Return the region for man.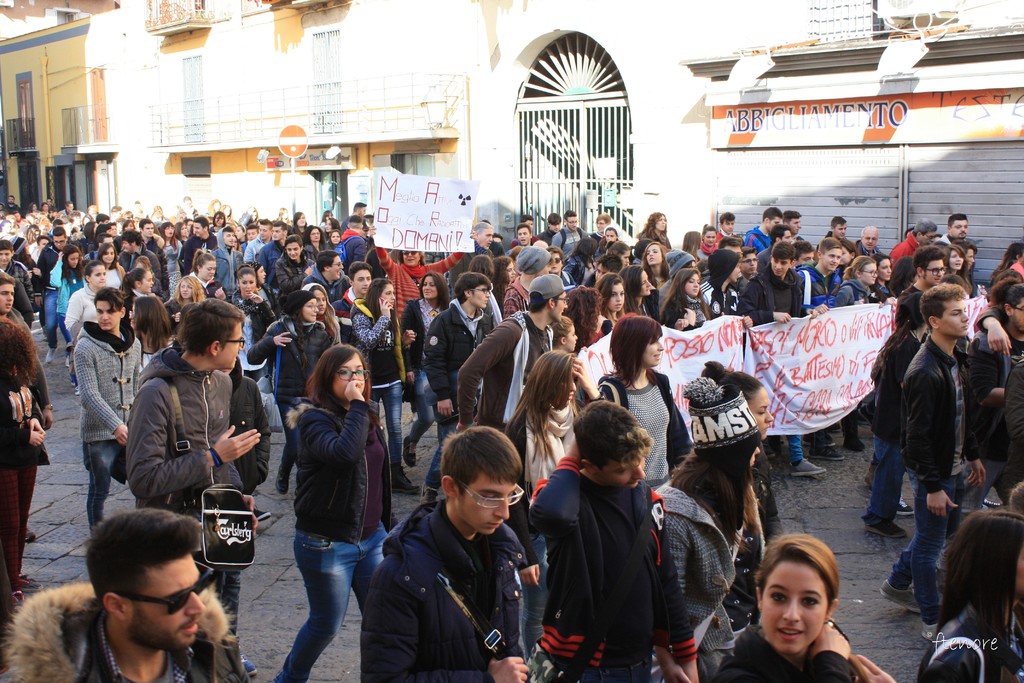
[left=902, top=284, right=986, bottom=639].
